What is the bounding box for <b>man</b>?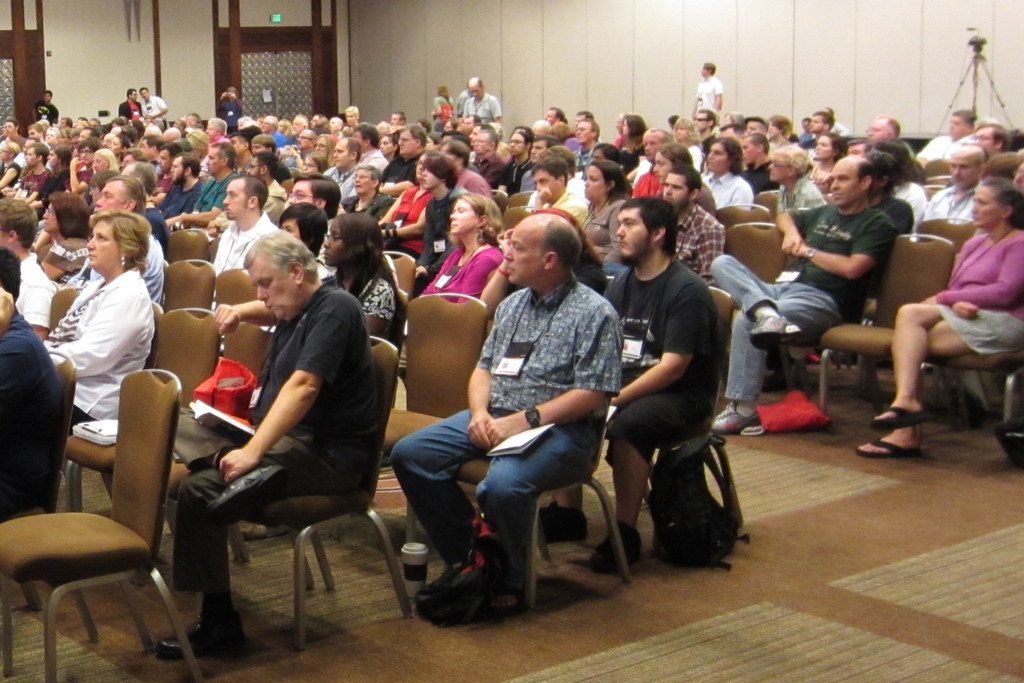
x1=380, y1=120, x2=444, y2=186.
